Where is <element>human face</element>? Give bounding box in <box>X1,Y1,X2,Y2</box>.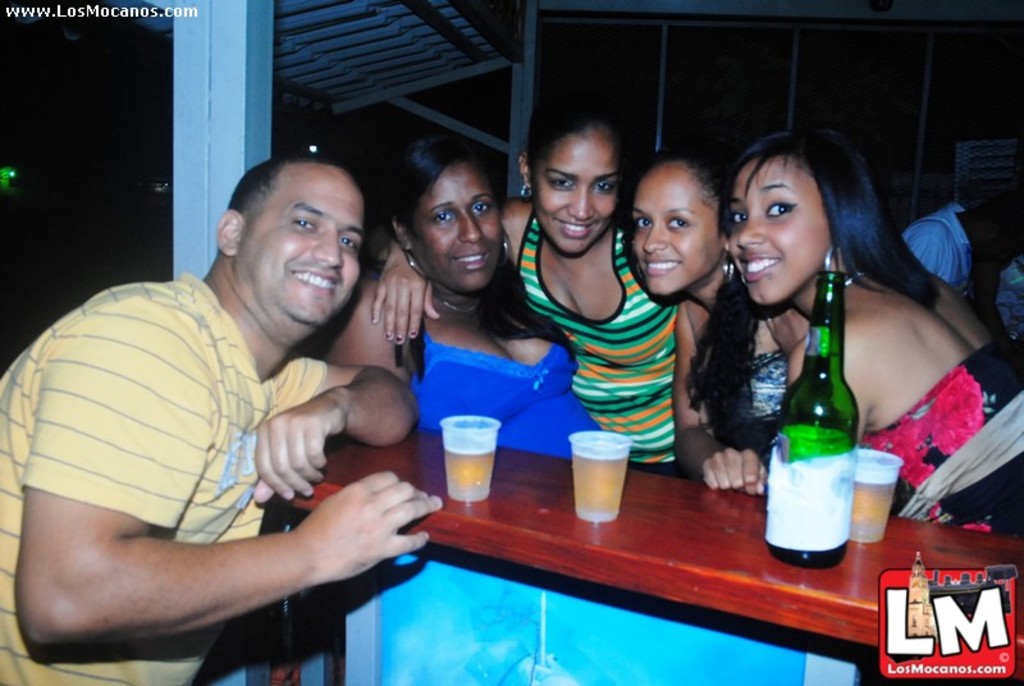
<box>634,165,719,291</box>.
